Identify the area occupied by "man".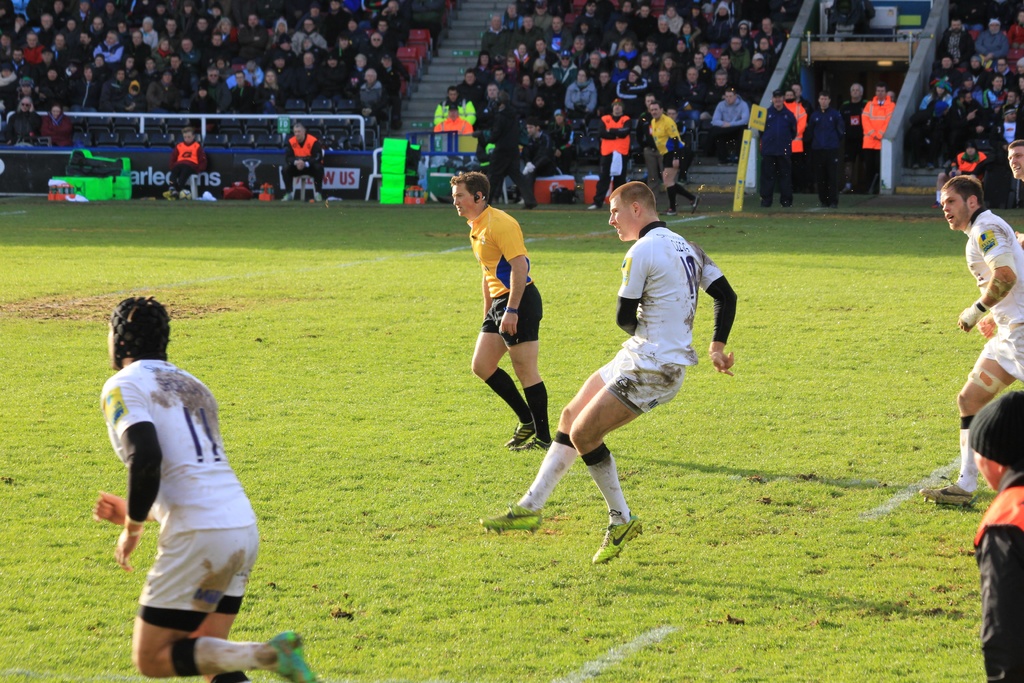
Area: 1005,140,1023,179.
